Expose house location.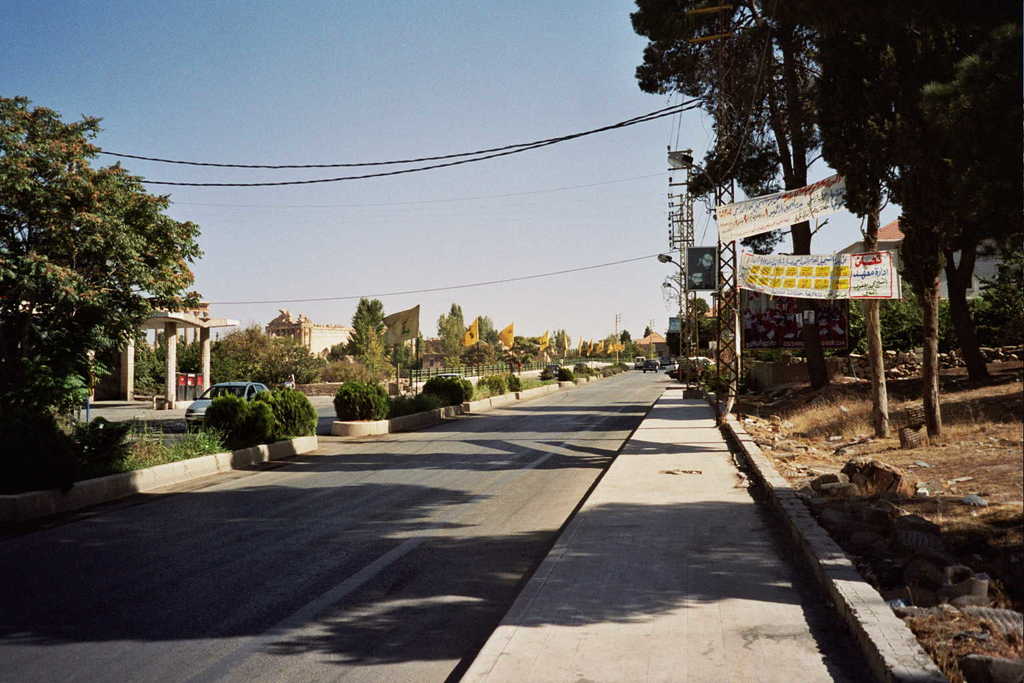
Exposed at (73,288,236,414).
